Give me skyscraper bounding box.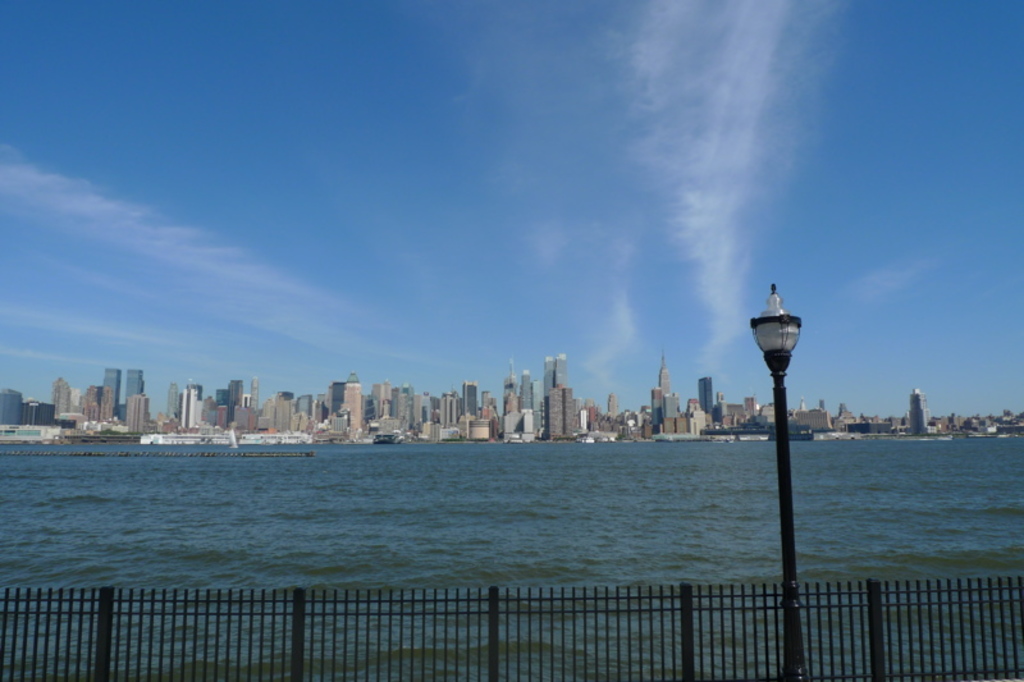
[left=127, top=397, right=154, bottom=439].
